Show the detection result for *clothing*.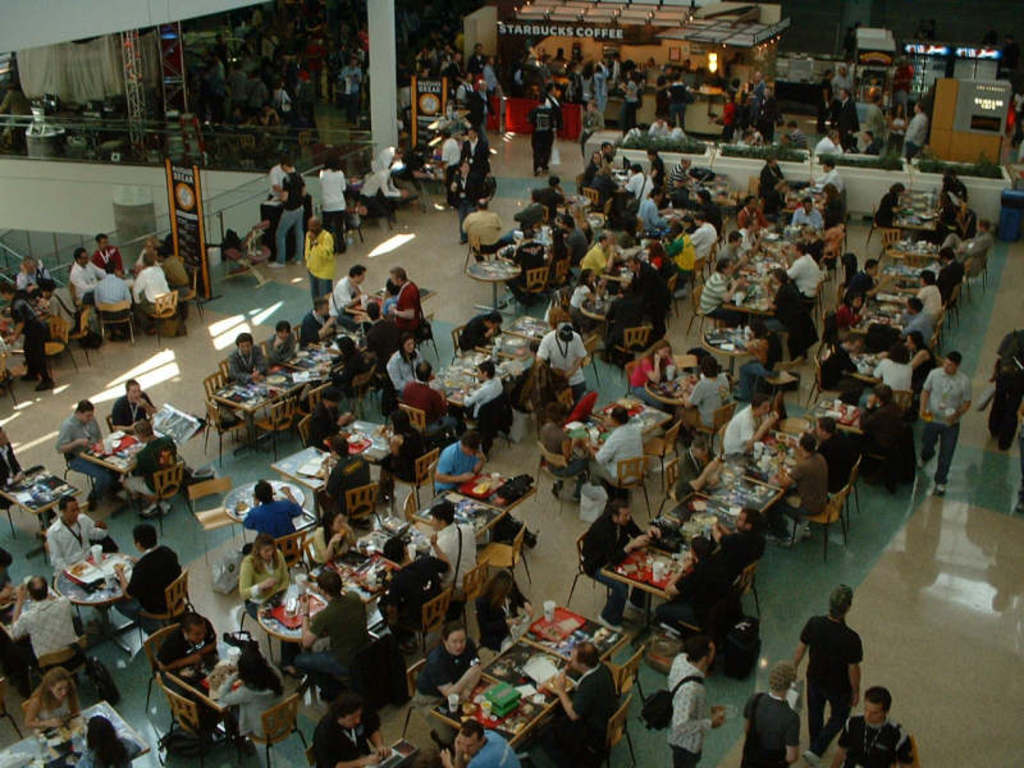
<bbox>330, 274, 362, 330</bbox>.
